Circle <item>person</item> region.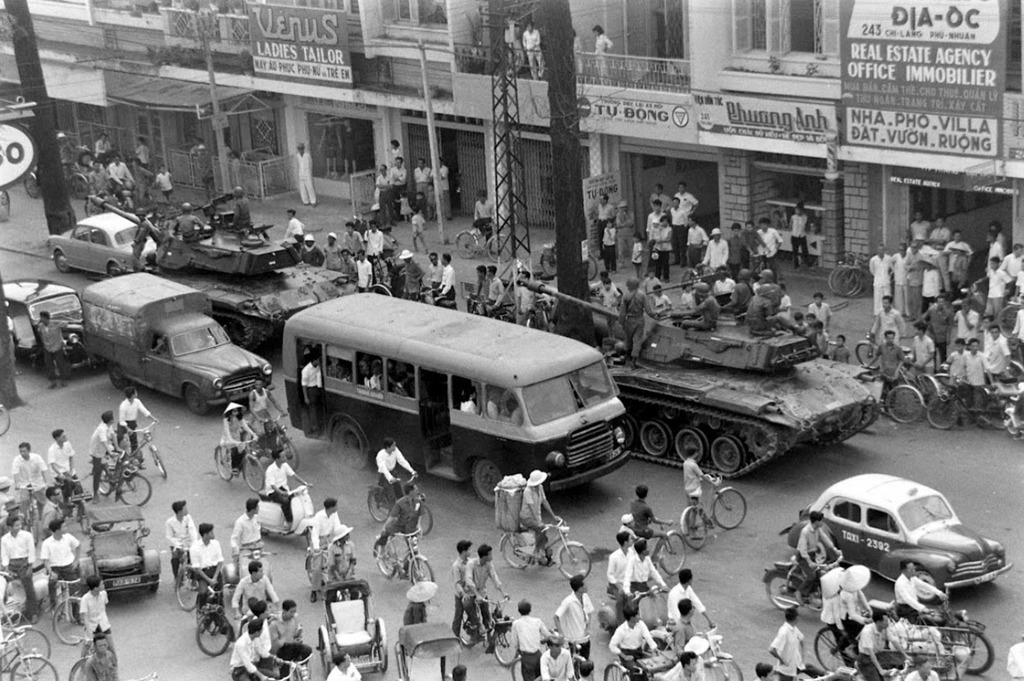
Region: (left=107, top=153, right=138, bottom=193).
